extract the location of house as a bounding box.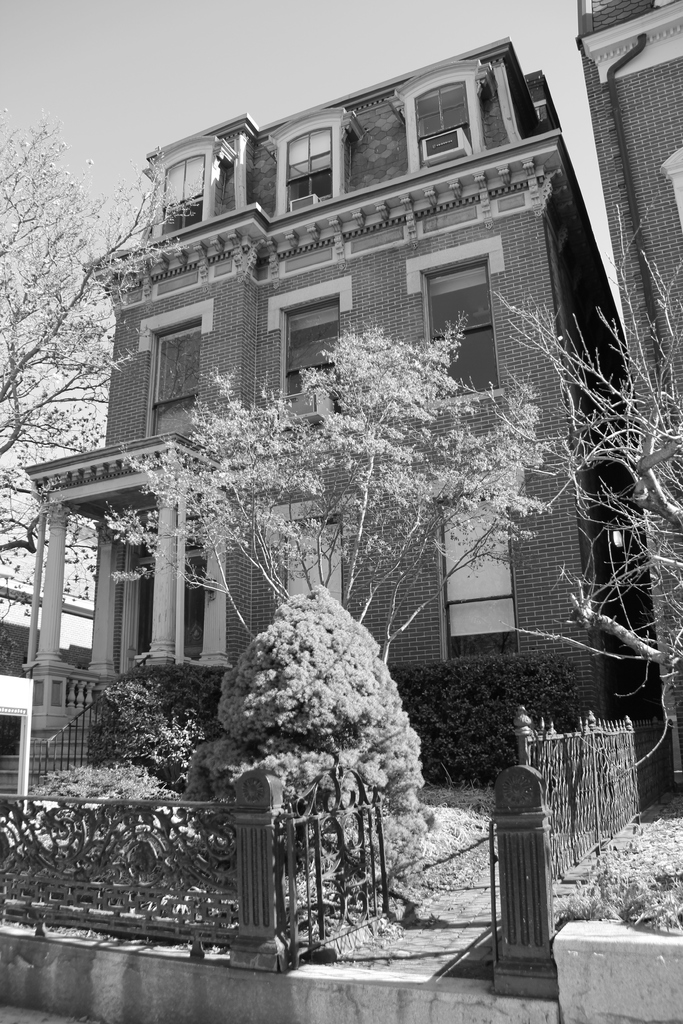
x1=579 y1=0 x2=682 y2=605.
